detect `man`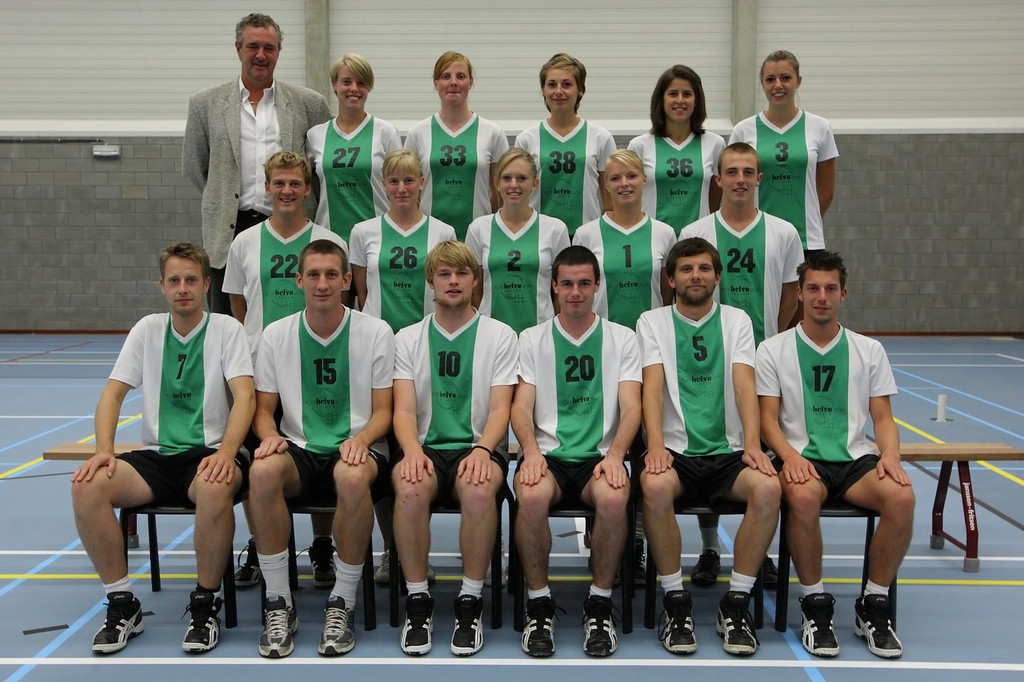
(x1=754, y1=240, x2=918, y2=668)
